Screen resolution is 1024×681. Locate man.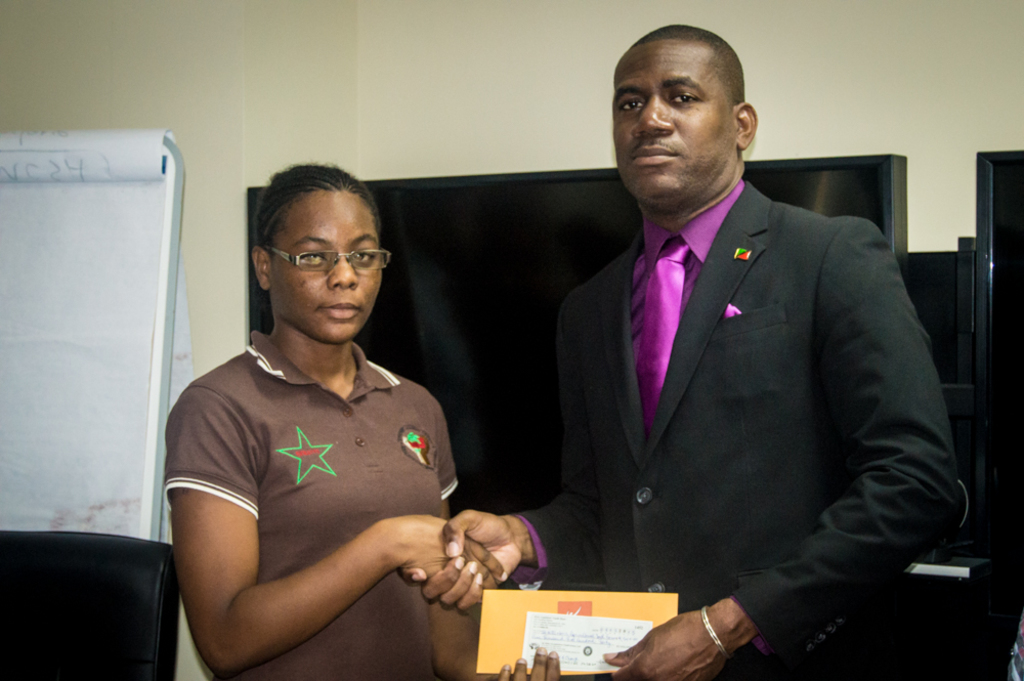
bbox=(495, 37, 962, 651).
